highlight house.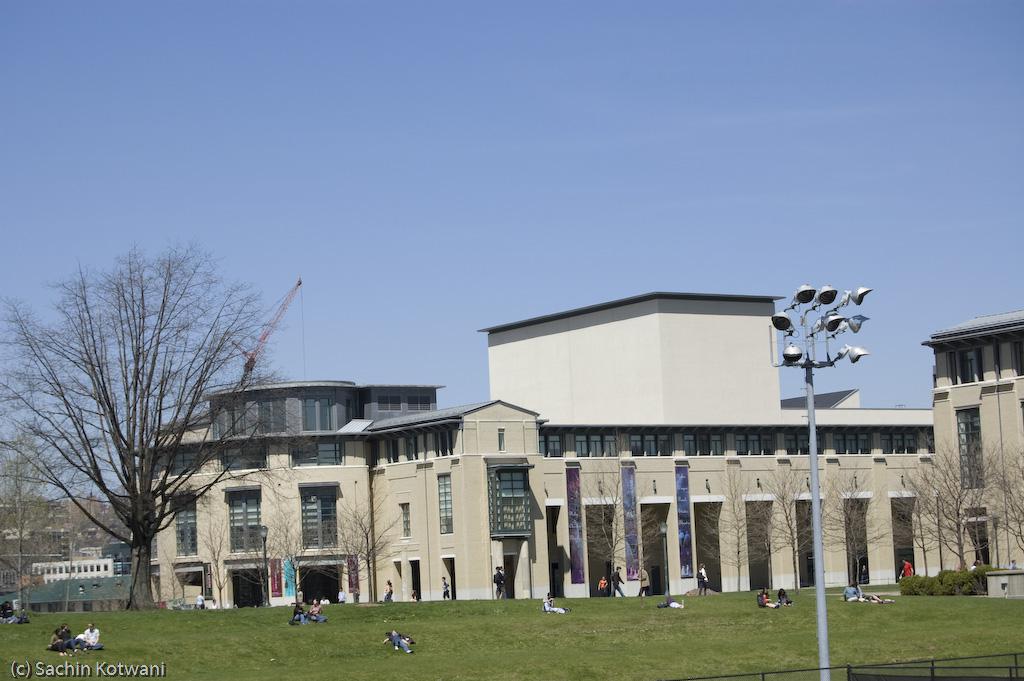
Highlighted region: rect(7, 492, 143, 605).
